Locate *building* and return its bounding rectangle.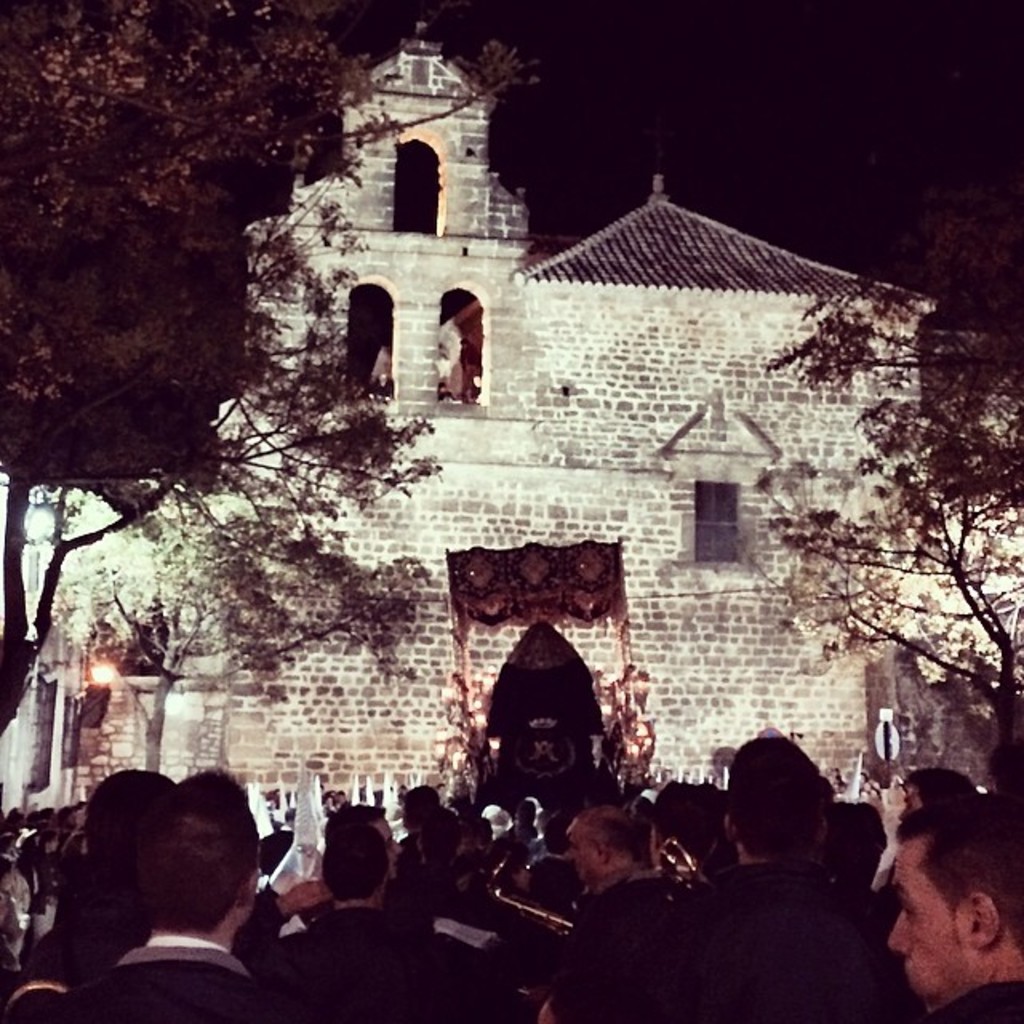
x1=0, y1=8, x2=1022, y2=782.
